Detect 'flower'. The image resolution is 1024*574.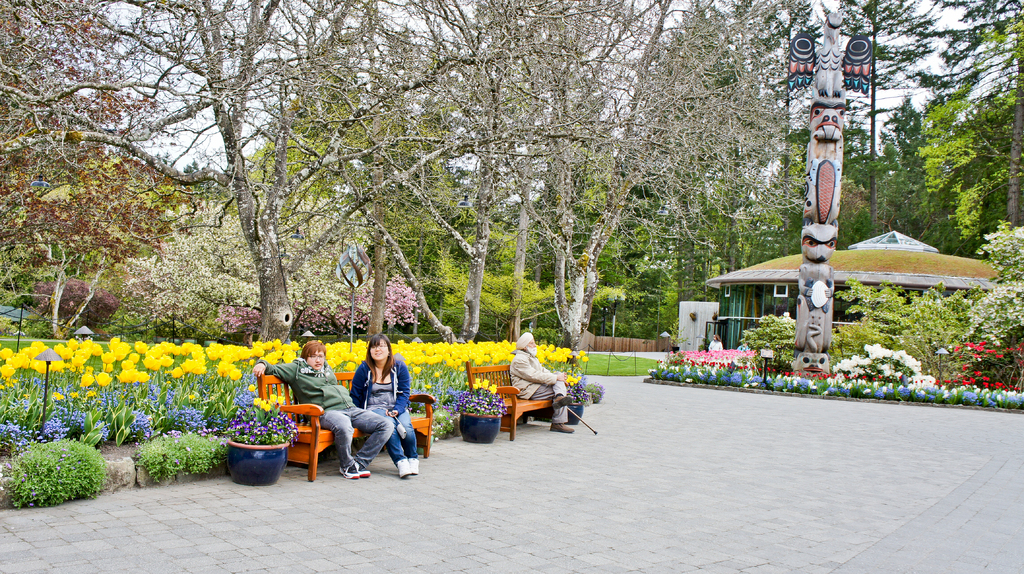
952,340,961,353.
